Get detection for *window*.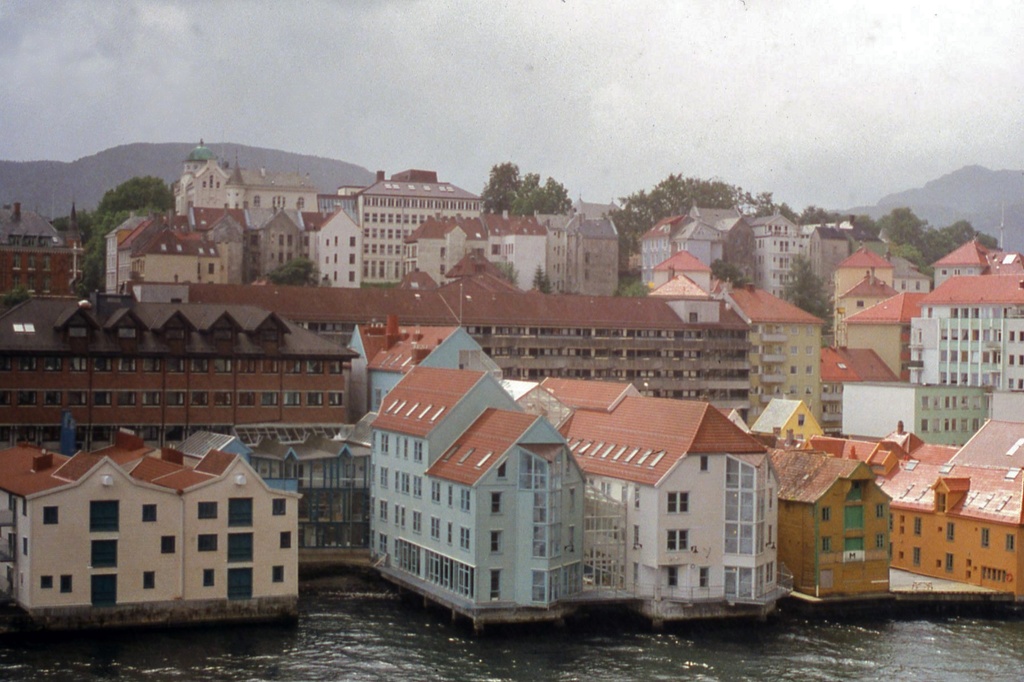
Detection: (x1=667, y1=565, x2=680, y2=585).
